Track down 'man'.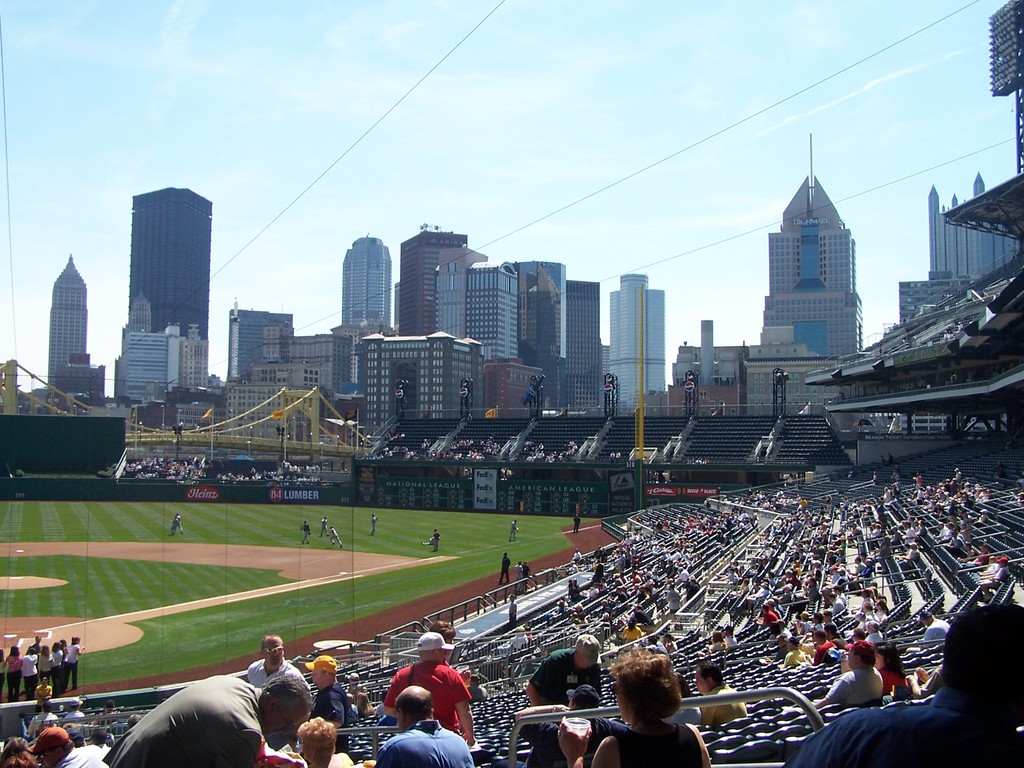
Tracked to 572, 512, 580, 533.
